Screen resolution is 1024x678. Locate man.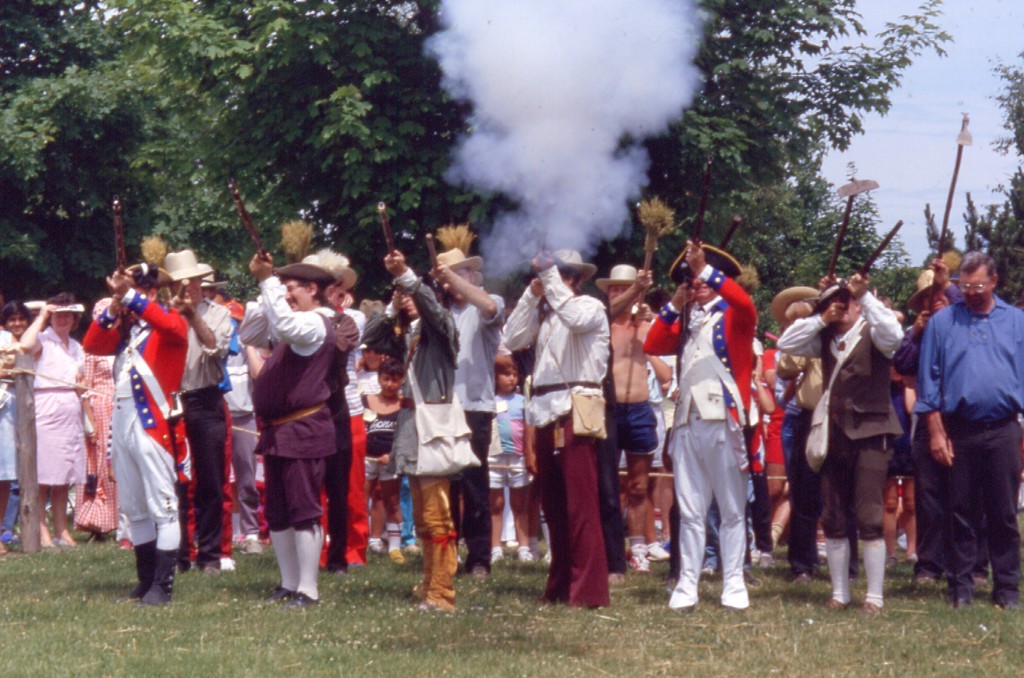
[left=81, top=260, right=190, bottom=606].
